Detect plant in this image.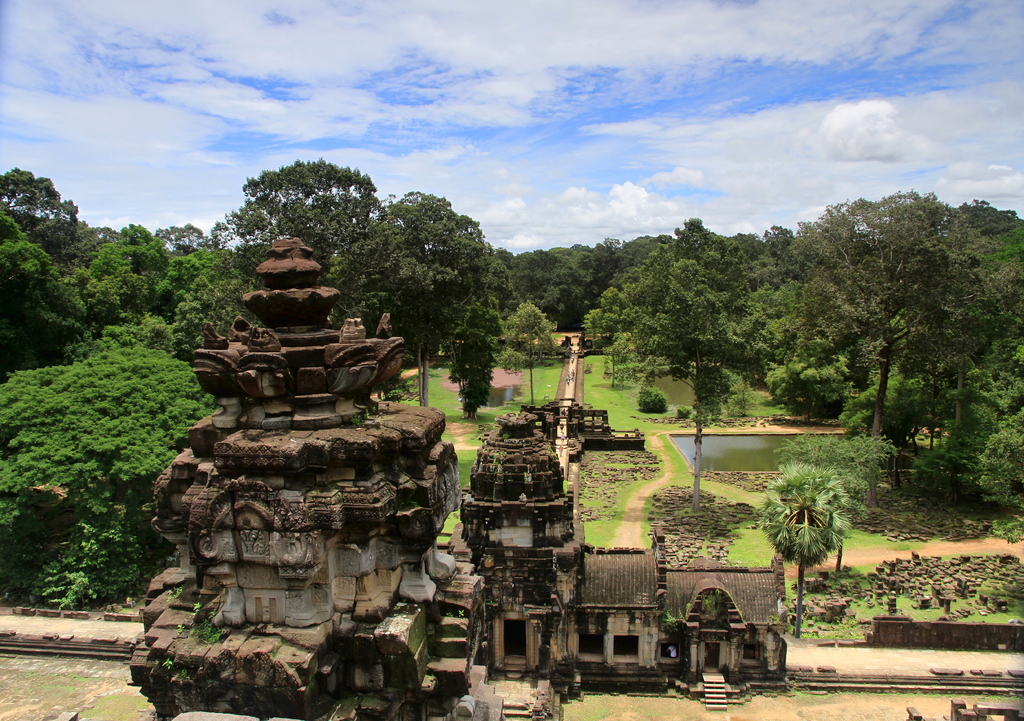
Detection: locate(158, 582, 184, 604).
